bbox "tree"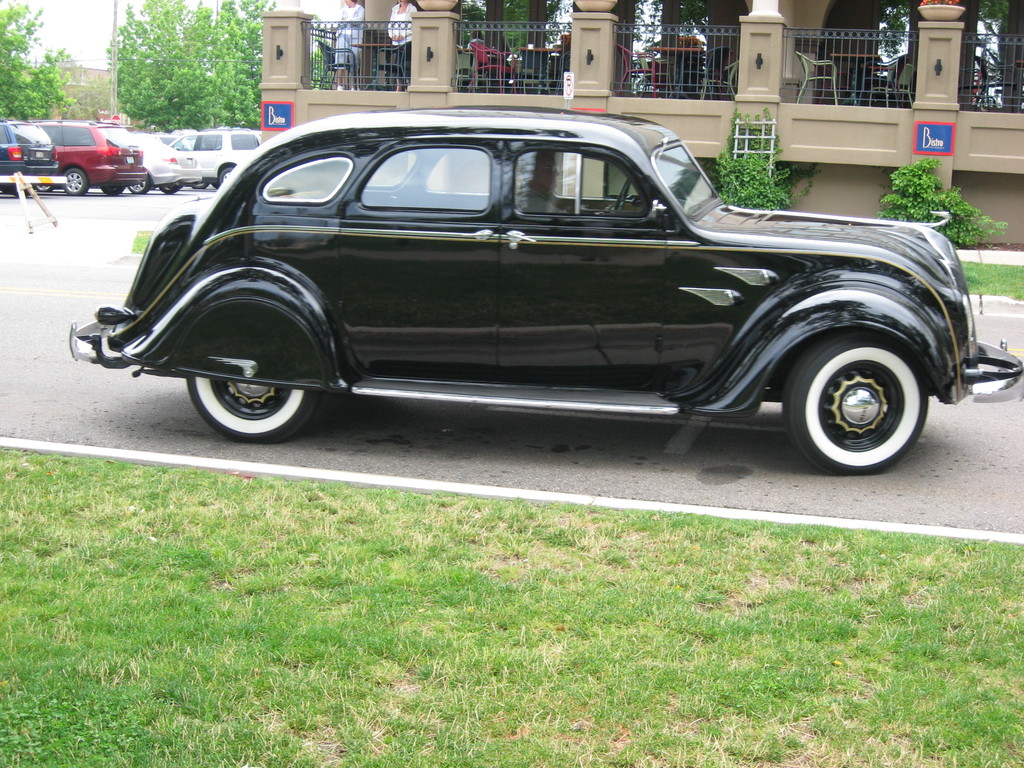
(167, 64, 223, 124)
